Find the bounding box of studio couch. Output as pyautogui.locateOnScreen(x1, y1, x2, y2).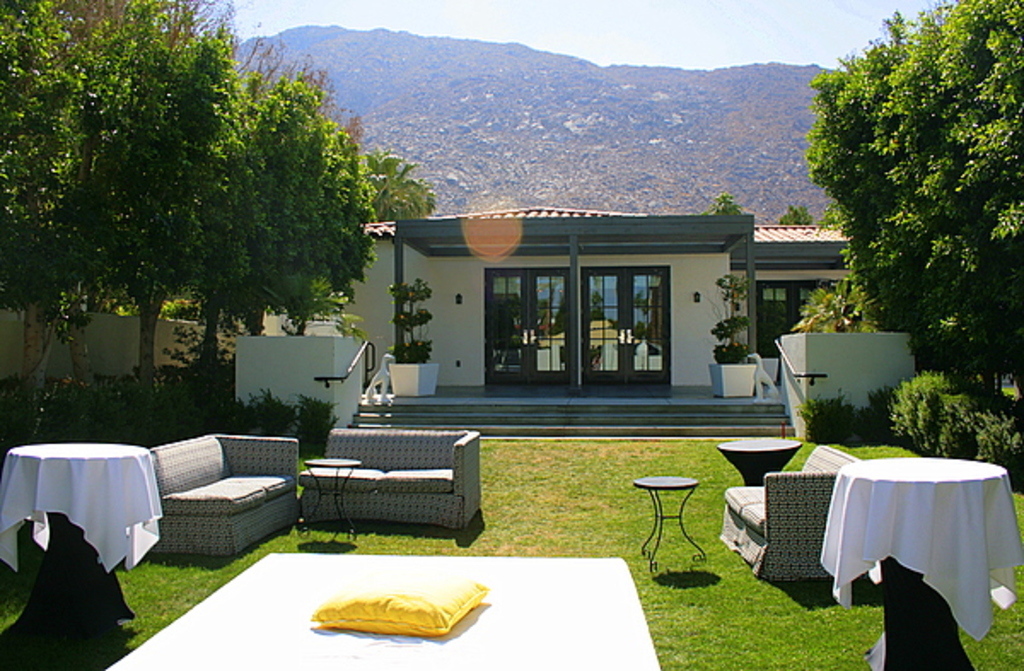
pyautogui.locateOnScreen(707, 449, 865, 589).
